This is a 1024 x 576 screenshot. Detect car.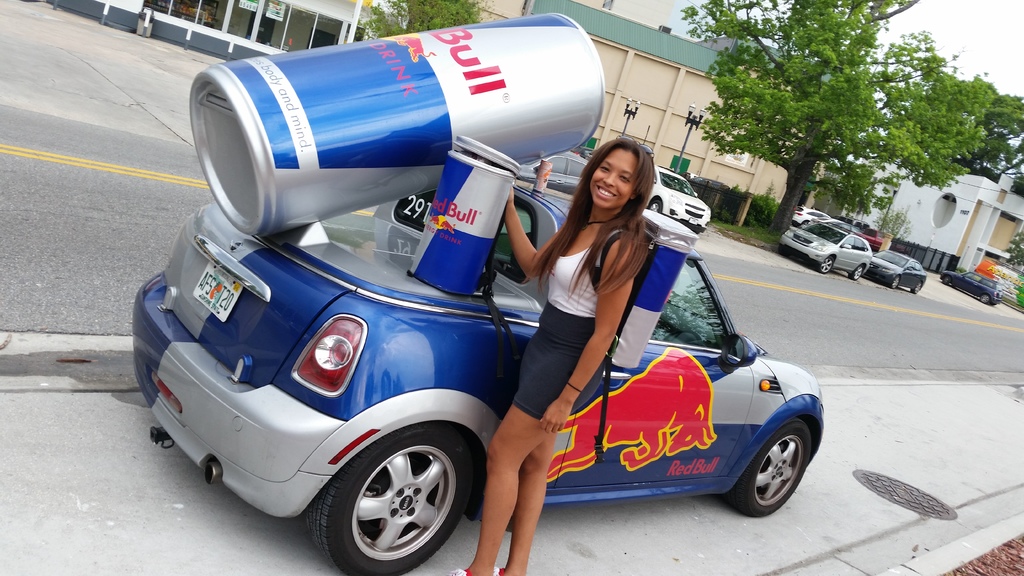
<region>650, 167, 710, 229</region>.
